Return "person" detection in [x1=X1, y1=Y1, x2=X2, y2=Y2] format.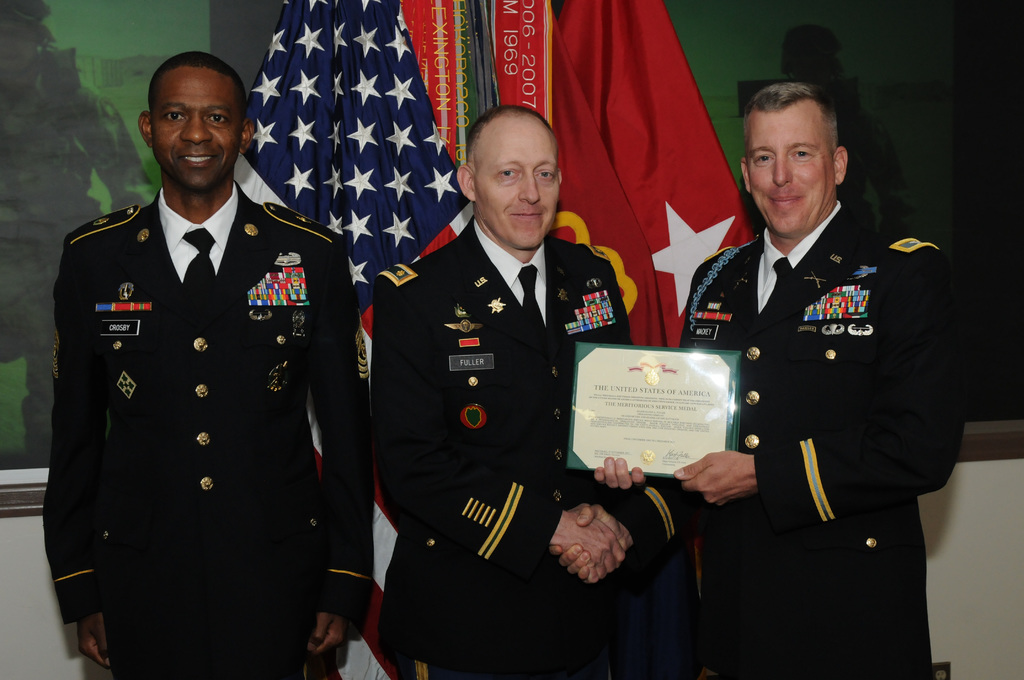
[x1=548, y1=81, x2=965, y2=679].
